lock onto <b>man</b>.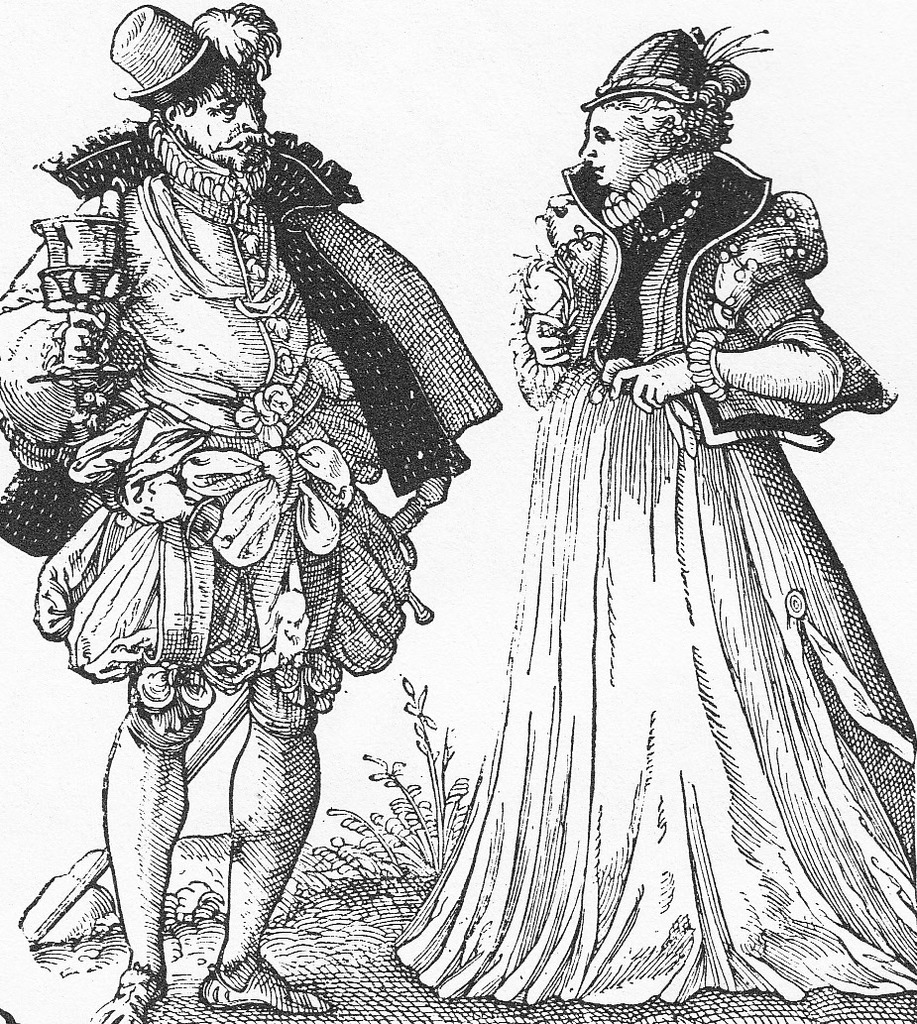
Locked: (left=40, top=11, right=478, bottom=952).
